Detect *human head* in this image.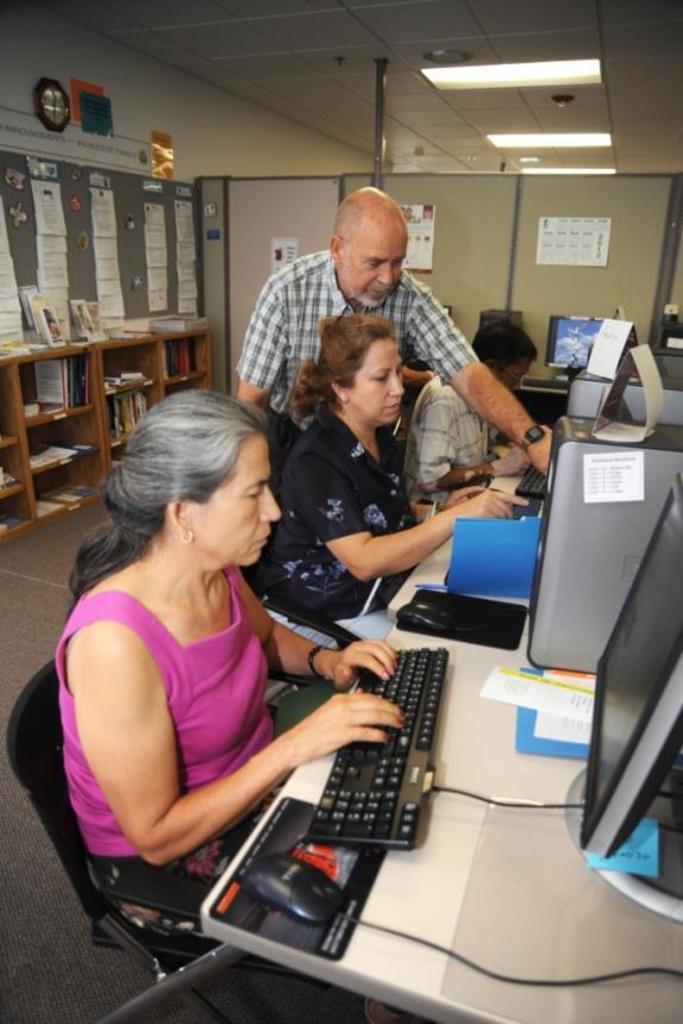
Detection: 469/324/537/395.
